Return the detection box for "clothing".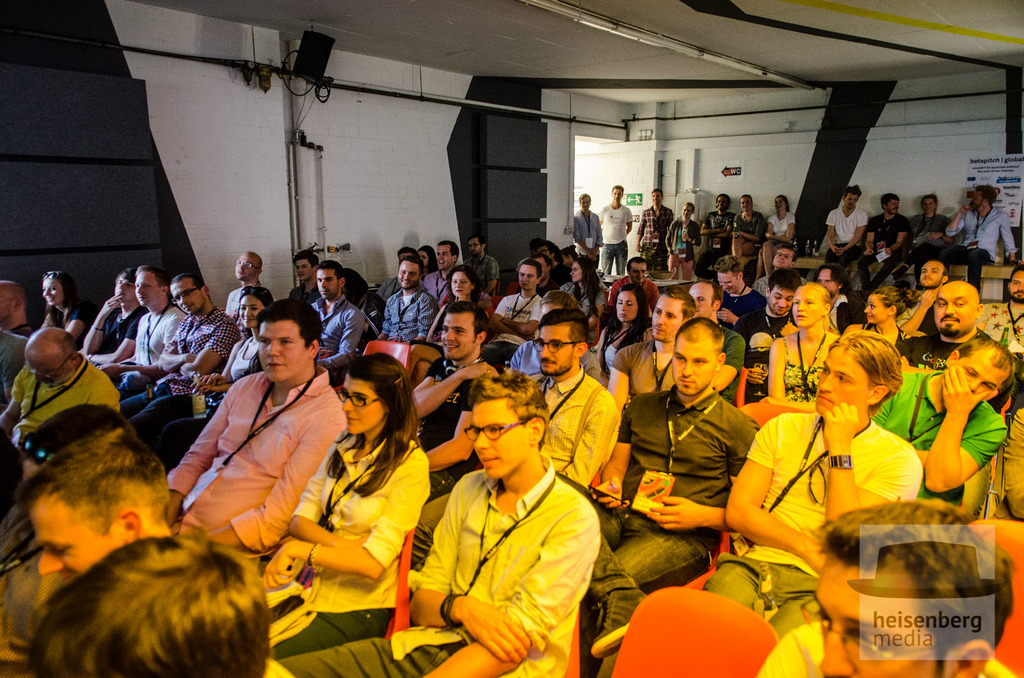
detection(544, 256, 569, 280).
